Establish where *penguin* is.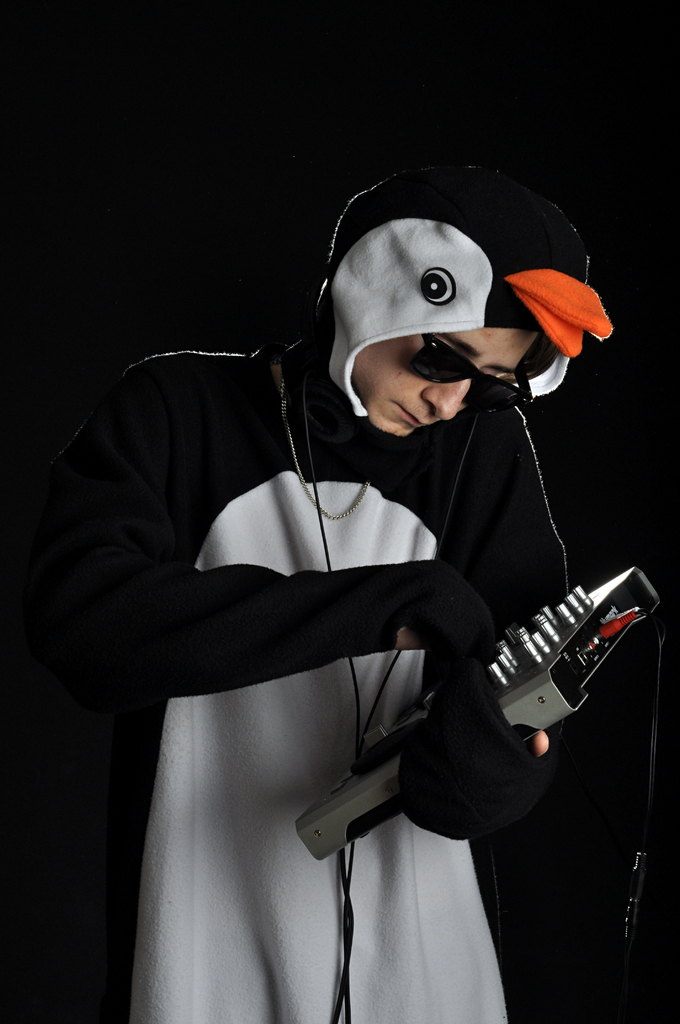
Established at pyautogui.locateOnScreen(19, 170, 624, 1023).
